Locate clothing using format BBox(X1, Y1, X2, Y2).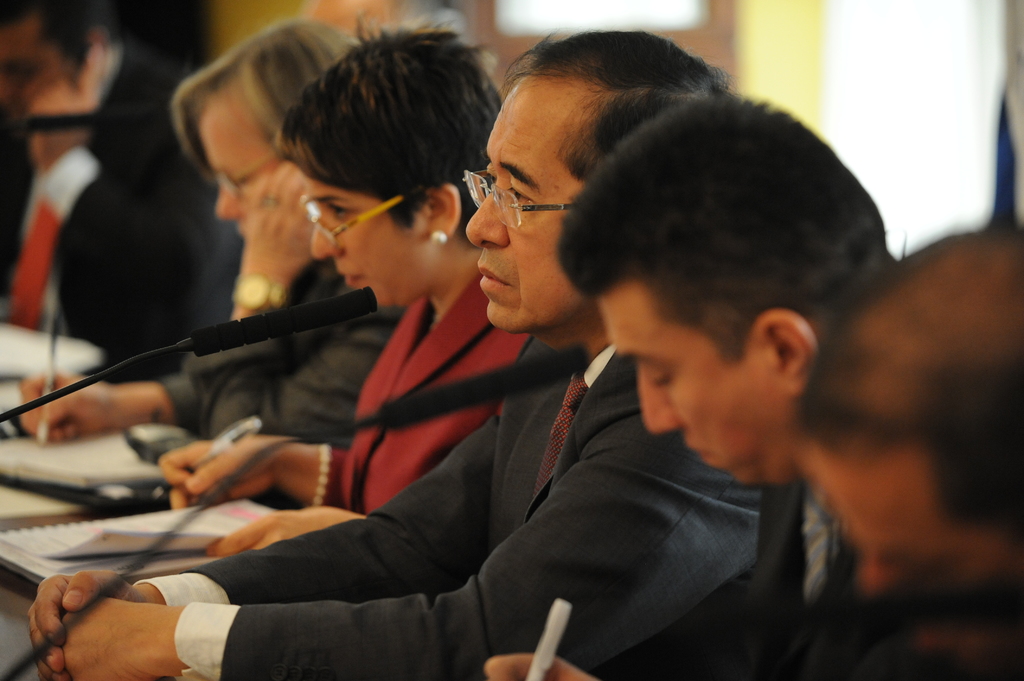
BBox(278, 260, 525, 518).
